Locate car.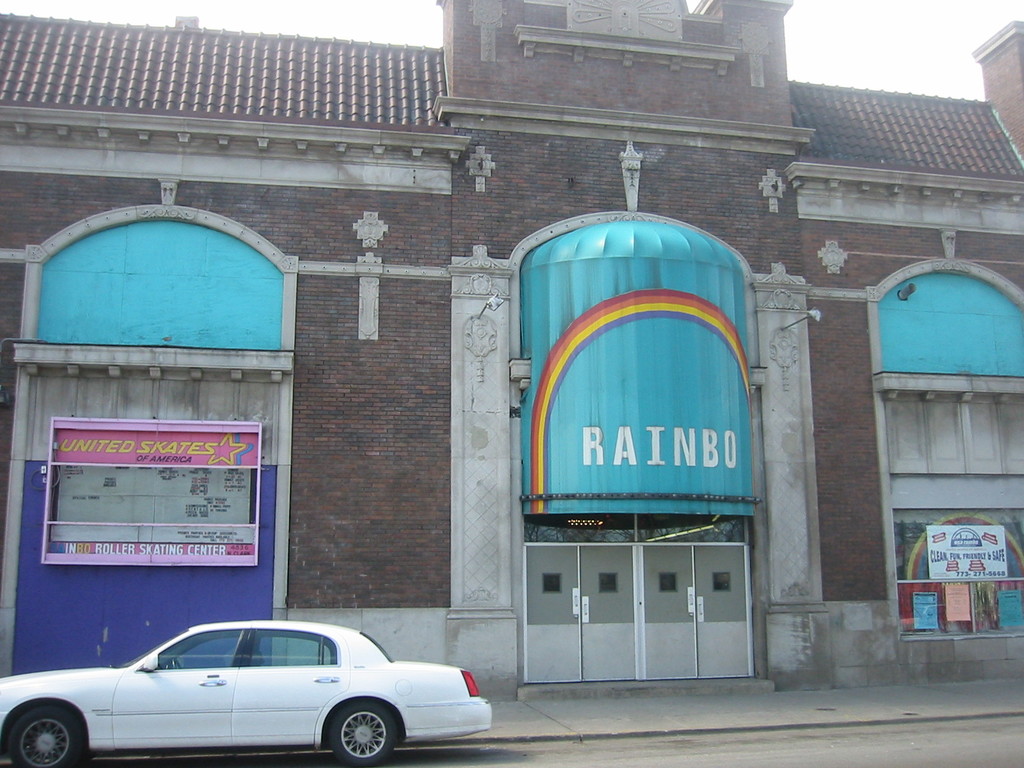
Bounding box: region(0, 619, 489, 767).
